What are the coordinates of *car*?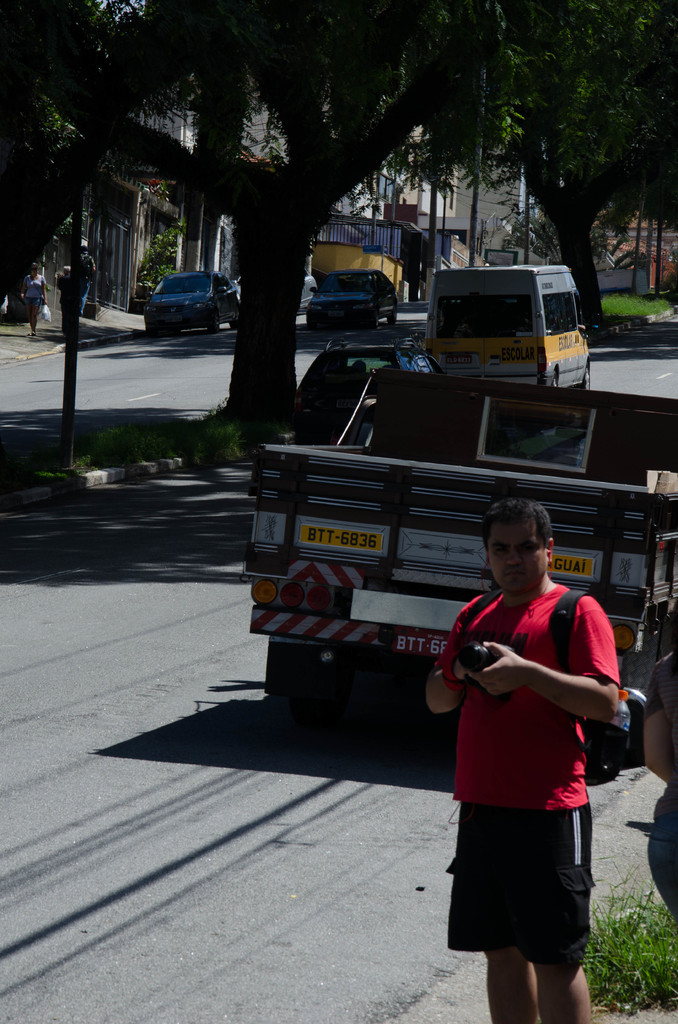
Rect(133, 257, 229, 317).
